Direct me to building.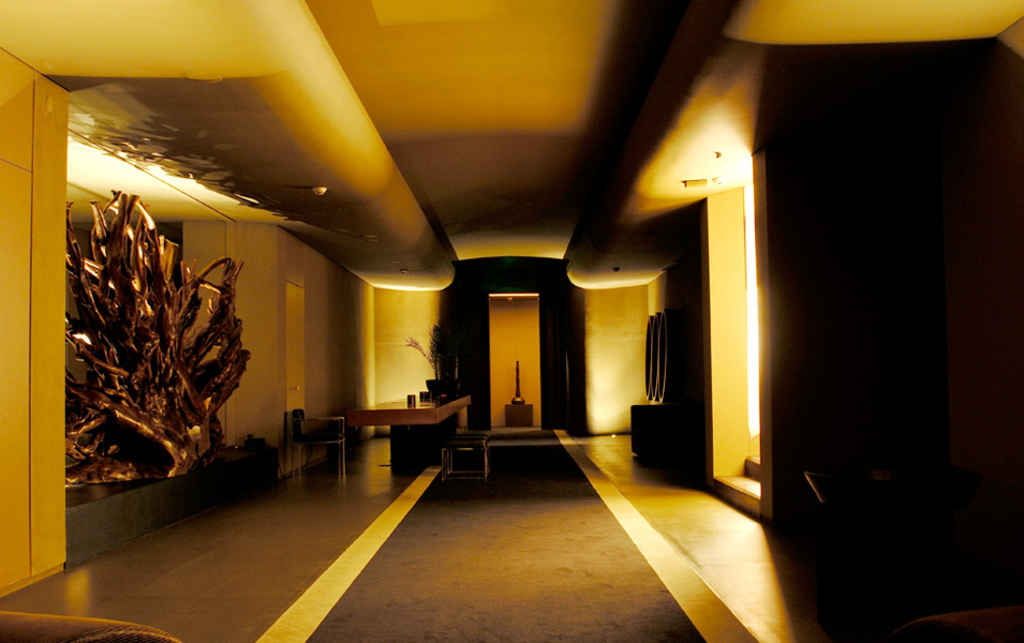
Direction: crop(0, 0, 1023, 642).
